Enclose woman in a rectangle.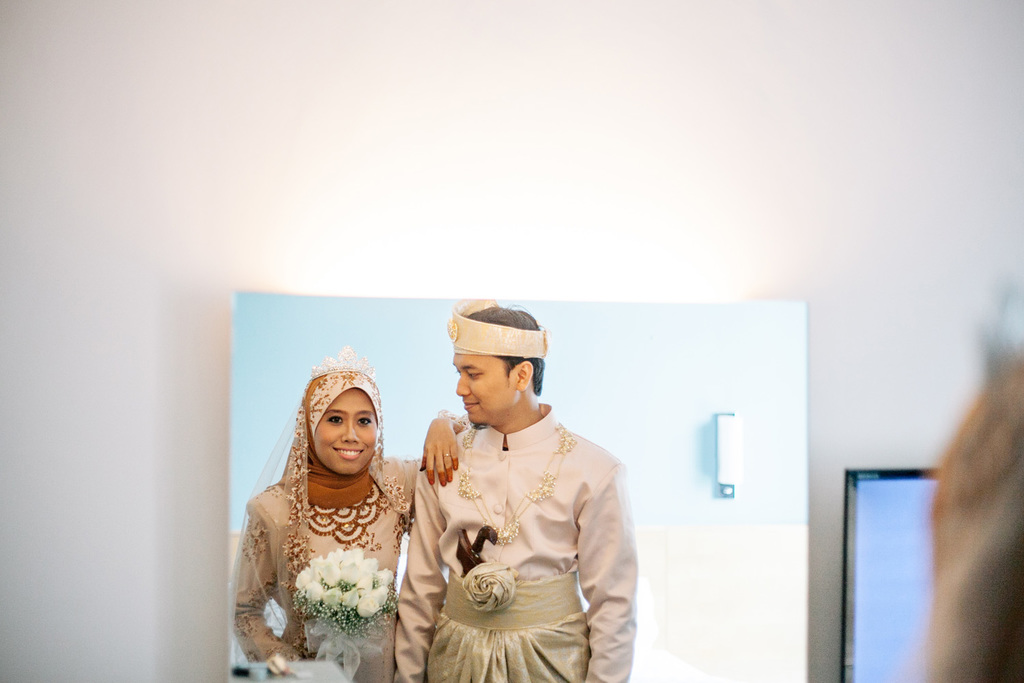
{"left": 234, "top": 380, "right": 429, "bottom": 682}.
